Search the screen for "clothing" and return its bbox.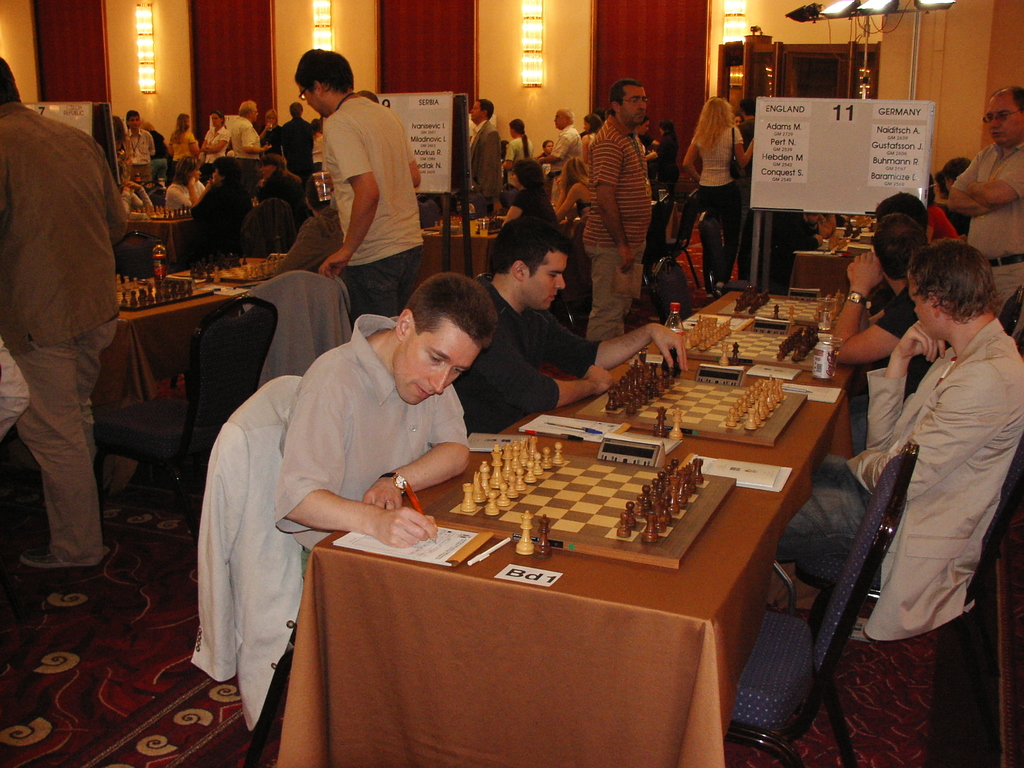
Found: detection(120, 182, 152, 209).
